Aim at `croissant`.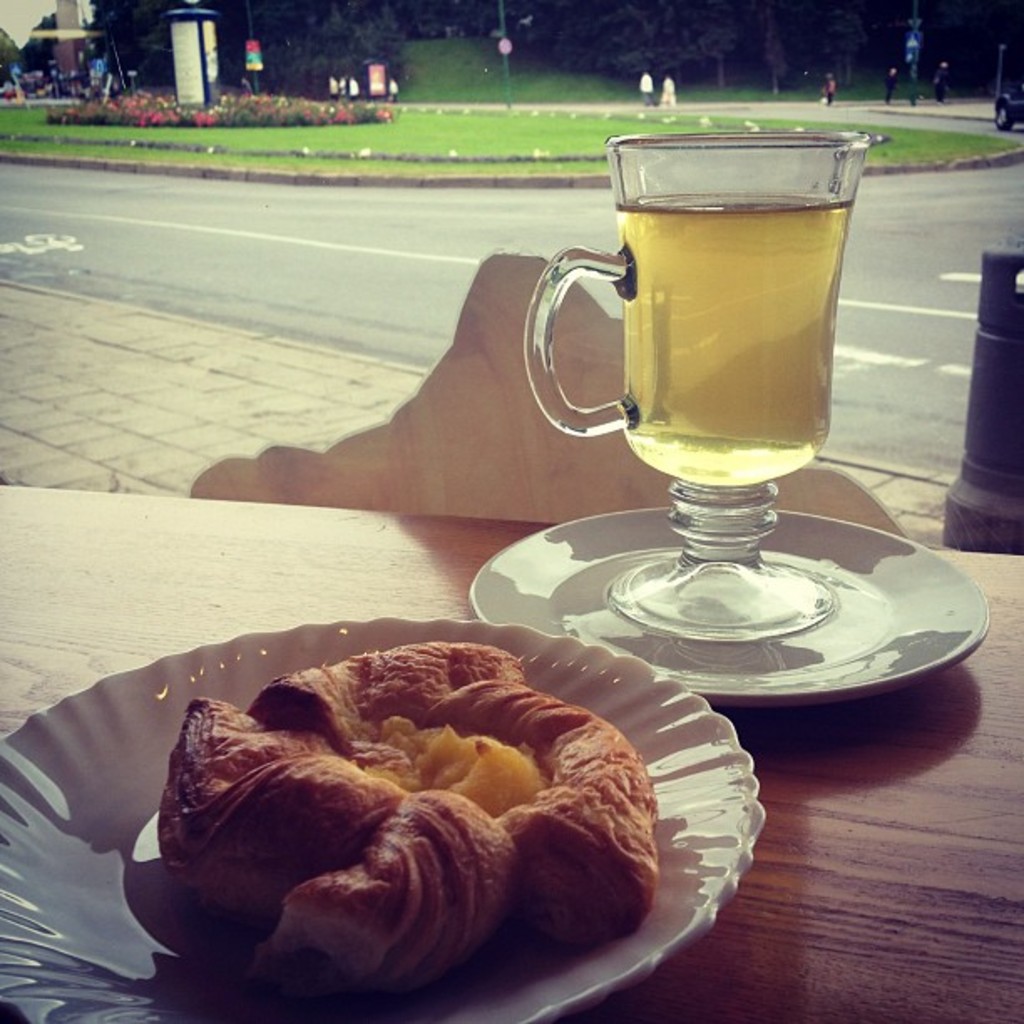
Aimed at [156, 693, 392, 920].
